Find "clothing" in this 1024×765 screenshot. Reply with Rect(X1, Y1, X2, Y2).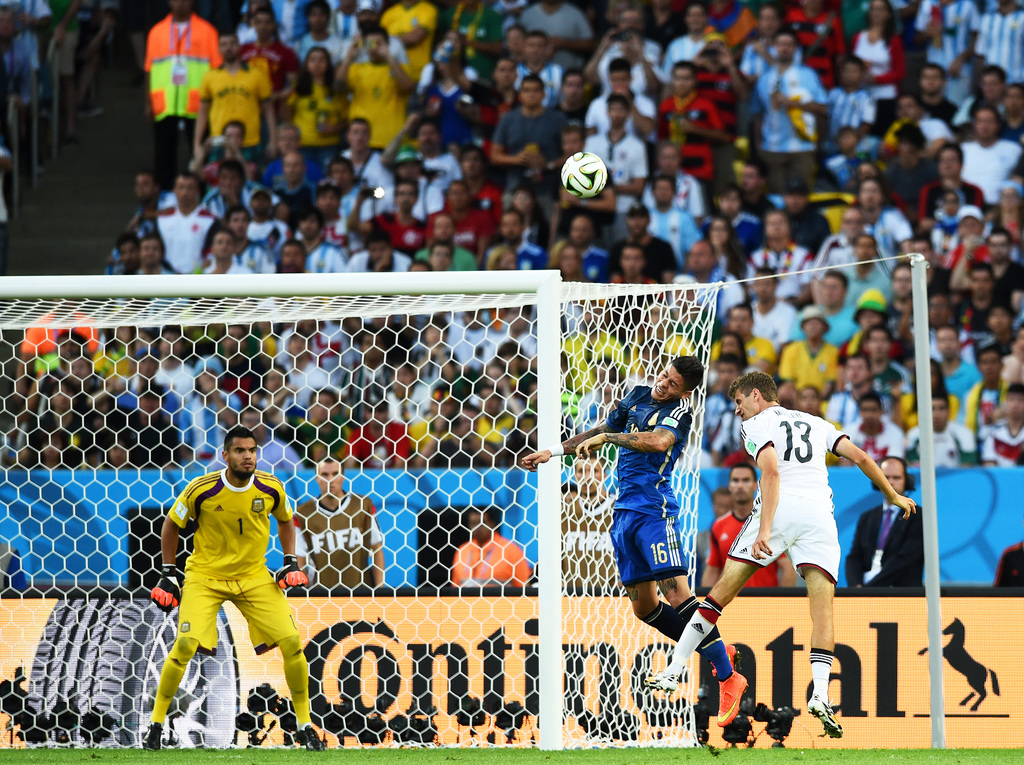
Rect(291, 490, 391, 591).
